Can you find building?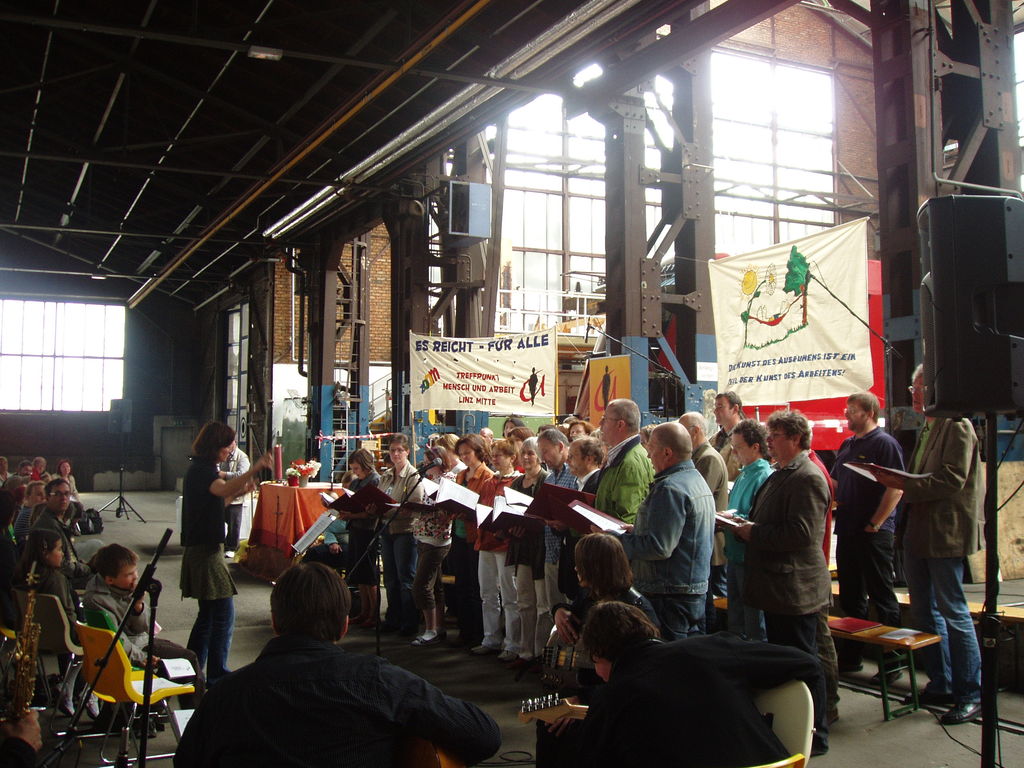
Yes, bounding box: 0, 2, 1023, 495.
